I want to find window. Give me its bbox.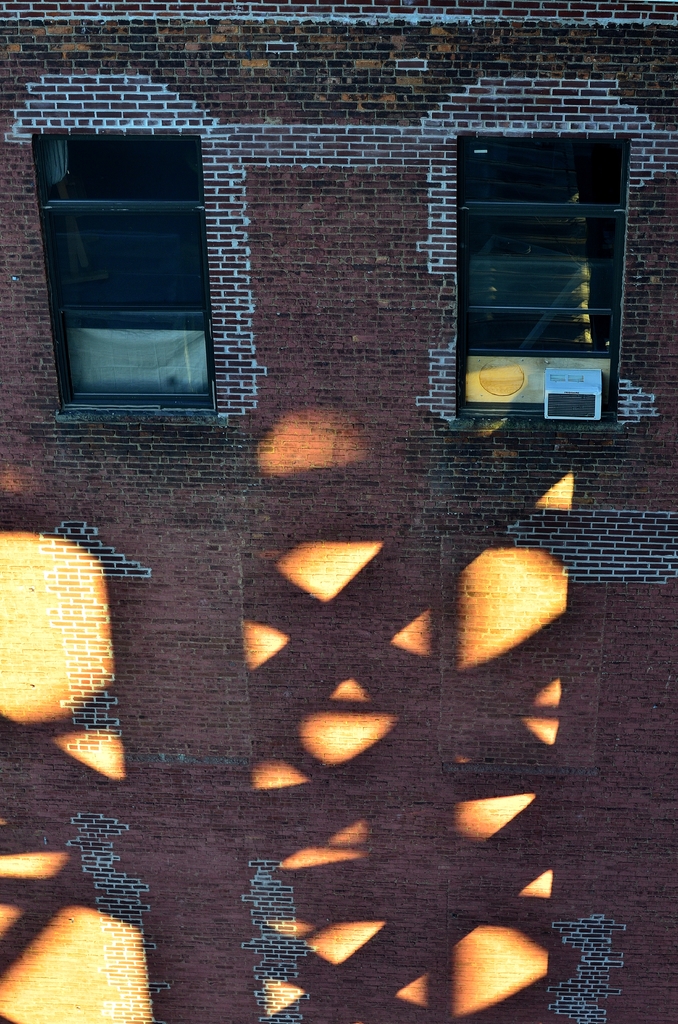
box=[40, 124, 213, 419].
